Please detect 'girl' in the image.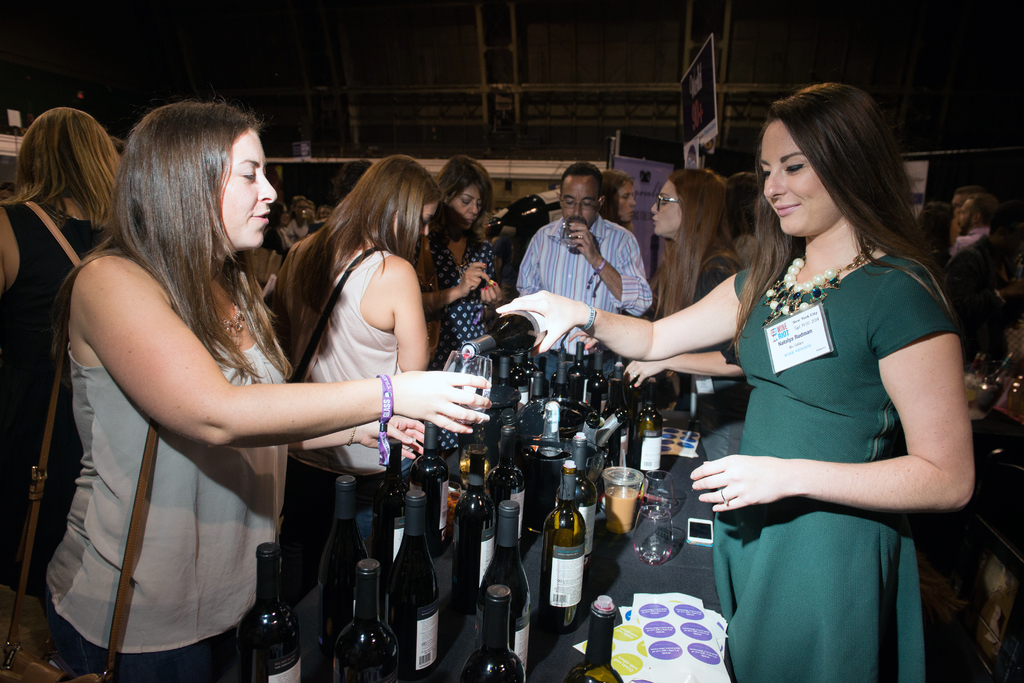
locate(51, 99, 480, 677).
